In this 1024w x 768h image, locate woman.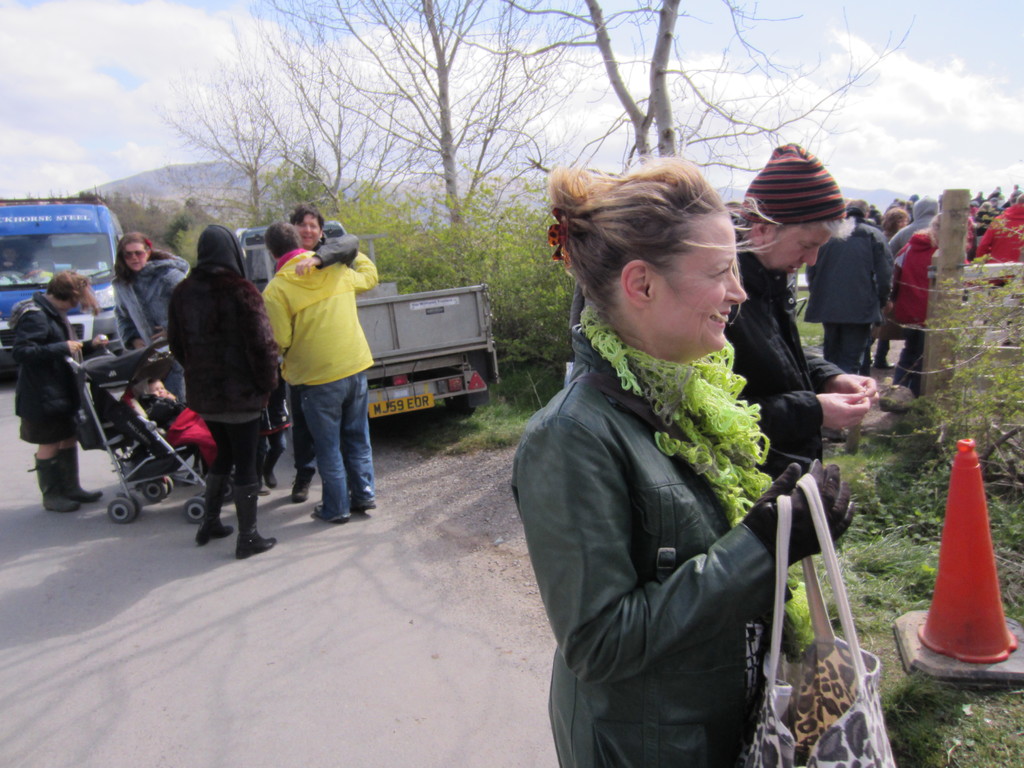
Bounding box: 115/230/189/404.
